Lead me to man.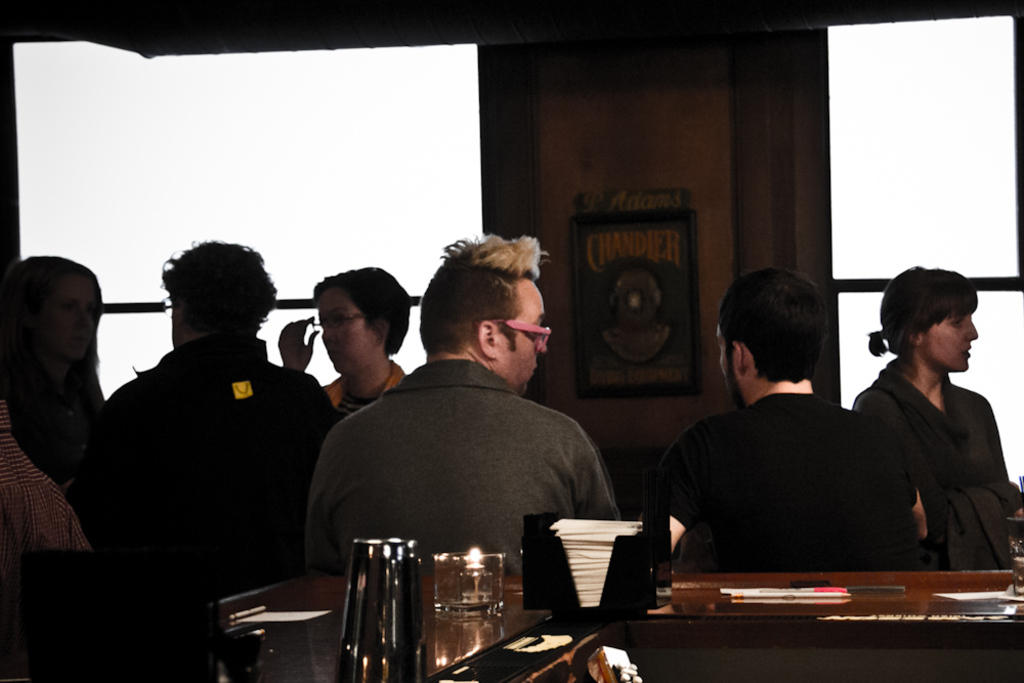
Lead to (633,255,937,580).
